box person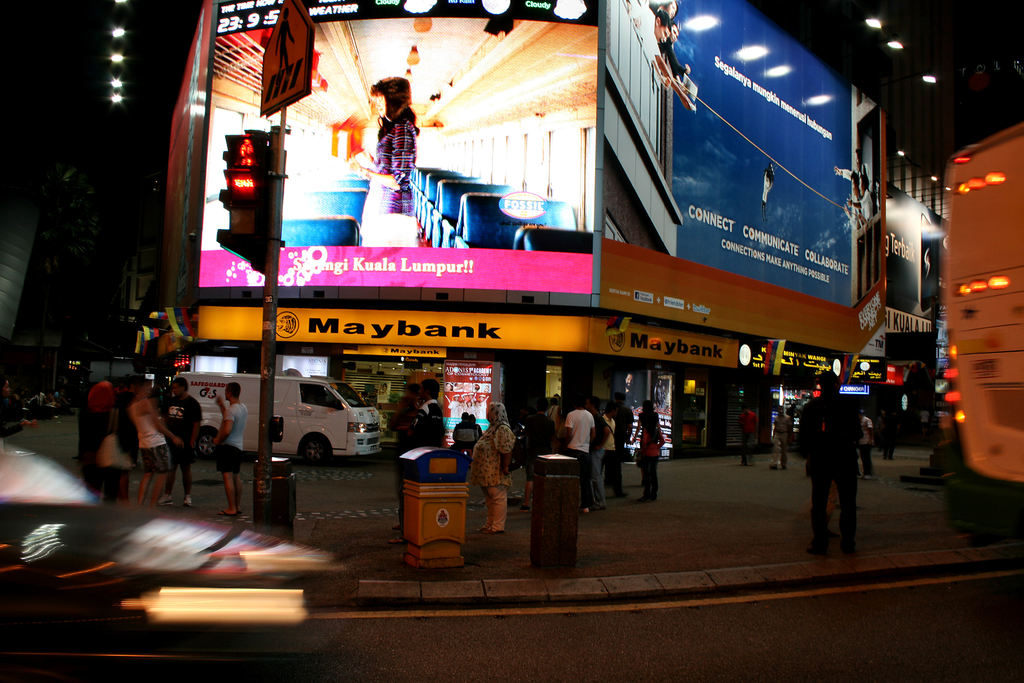
<region>638, 396, 657, 425</region>
